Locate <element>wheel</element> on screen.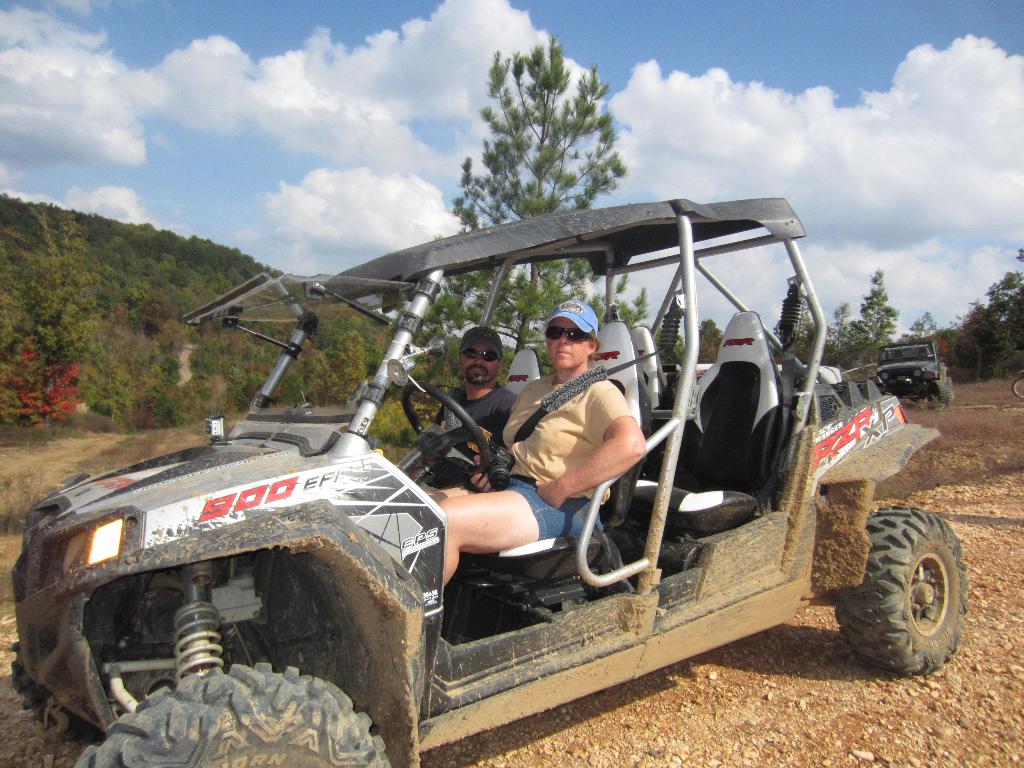
On screen at pyautogui.locateOnScreen(8, 637, 84, 732).
